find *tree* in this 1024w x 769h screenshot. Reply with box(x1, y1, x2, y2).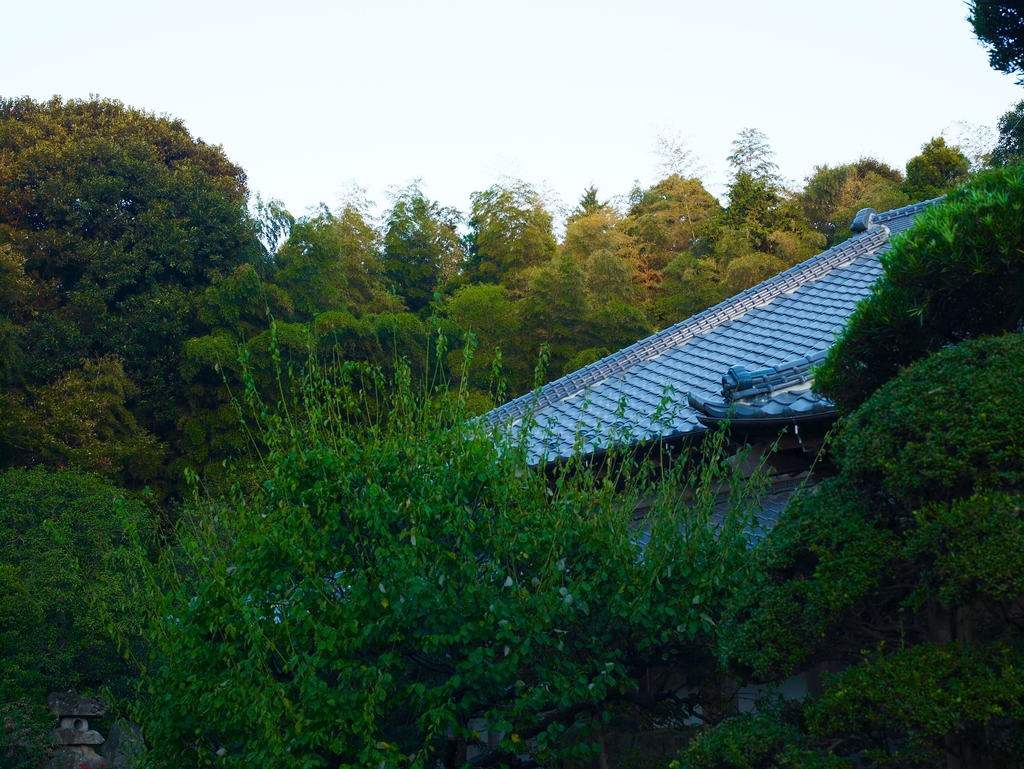
box(800, 149, 914, 238).
